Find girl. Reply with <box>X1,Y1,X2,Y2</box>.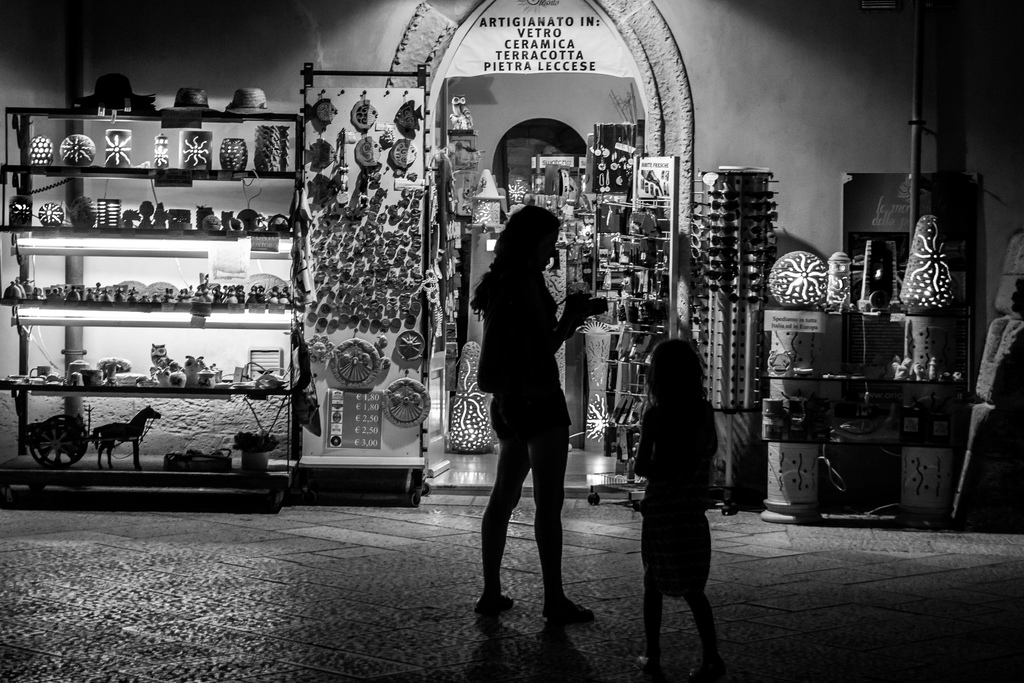
<box>633,340,726,666</box>.
